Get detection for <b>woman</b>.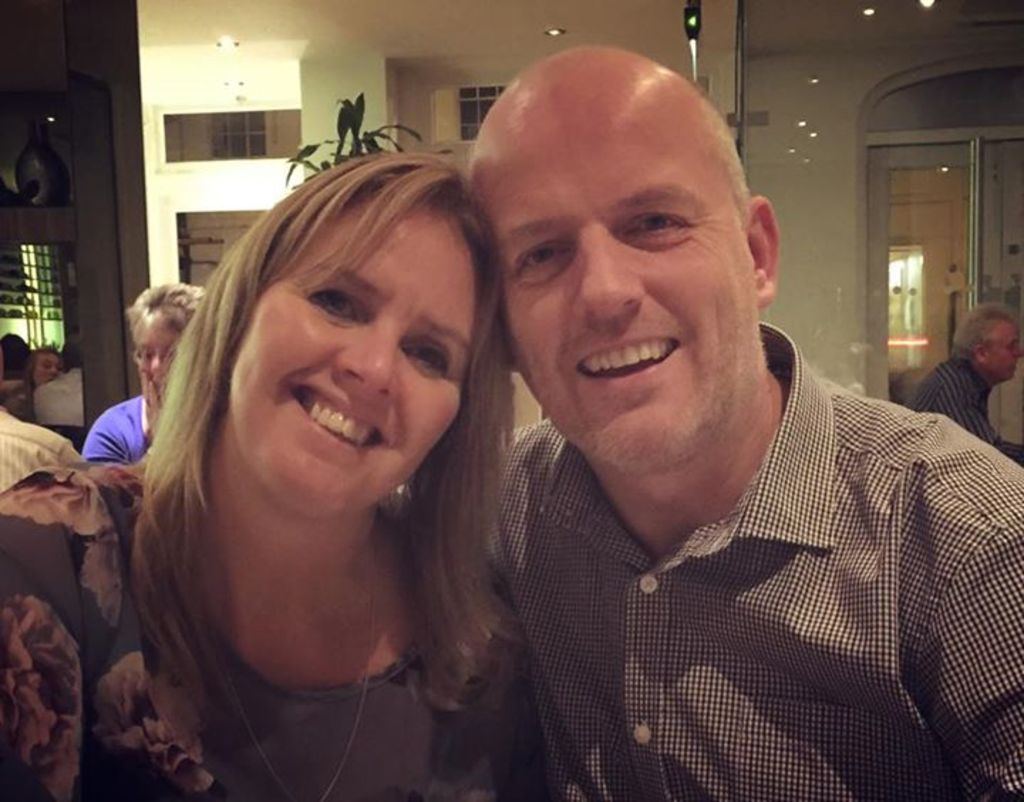
Detection: x1=77, y1=122, x2=562, y2=791.
